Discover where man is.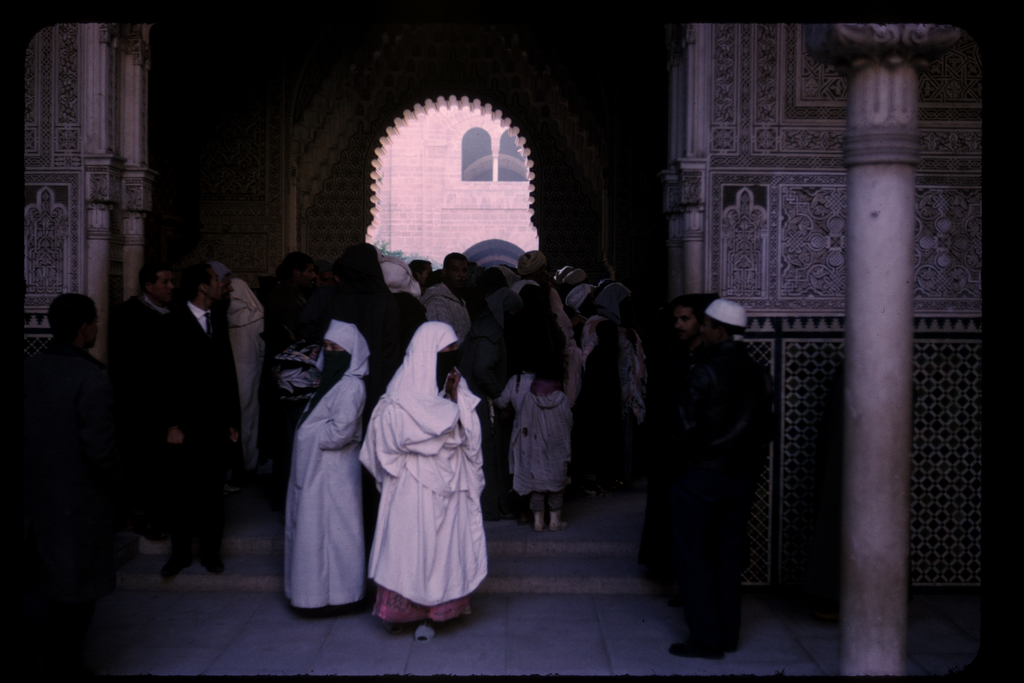
Discovered at l=561, t=268, r=589, b=297.
